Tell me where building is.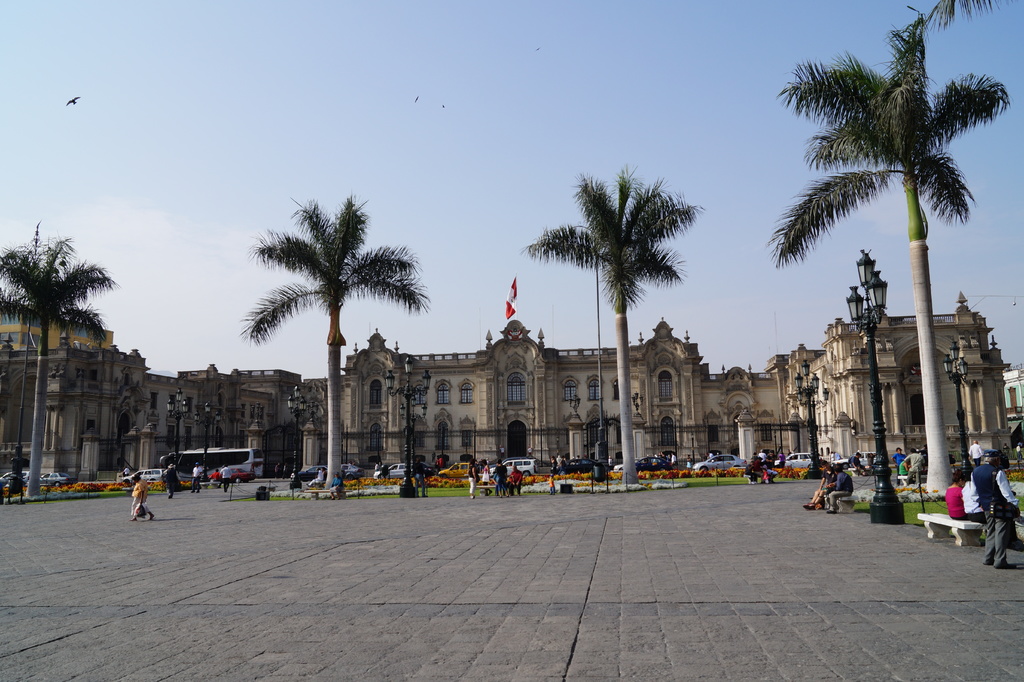
building is at region(0, 318, 1013, 482).
